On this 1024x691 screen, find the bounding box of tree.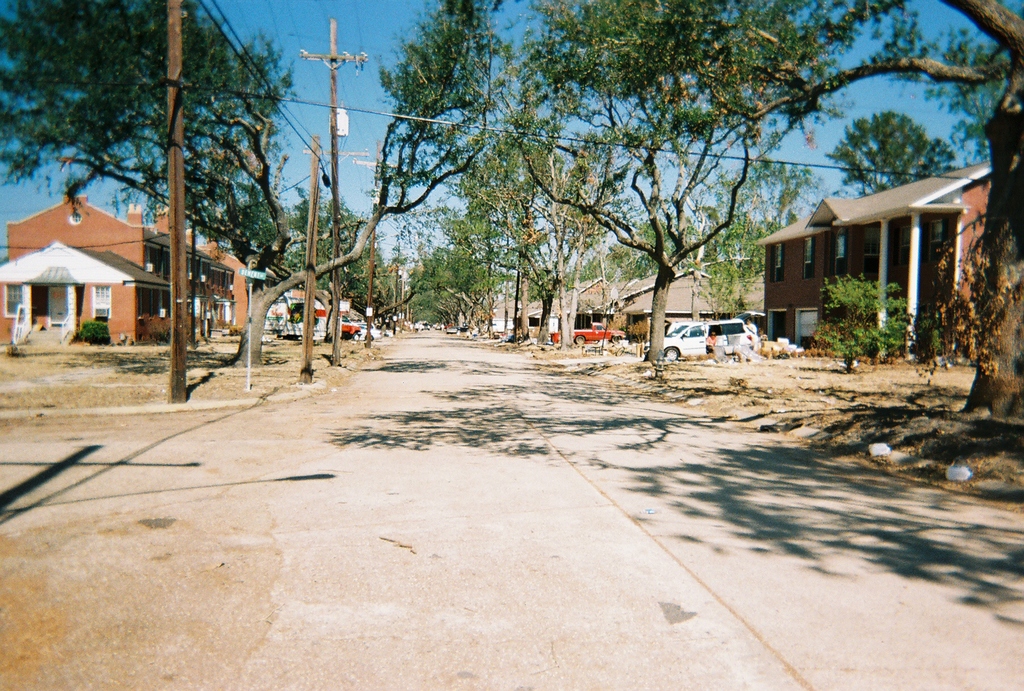
Bounding box: select_region(467, 0, 824, 373).
